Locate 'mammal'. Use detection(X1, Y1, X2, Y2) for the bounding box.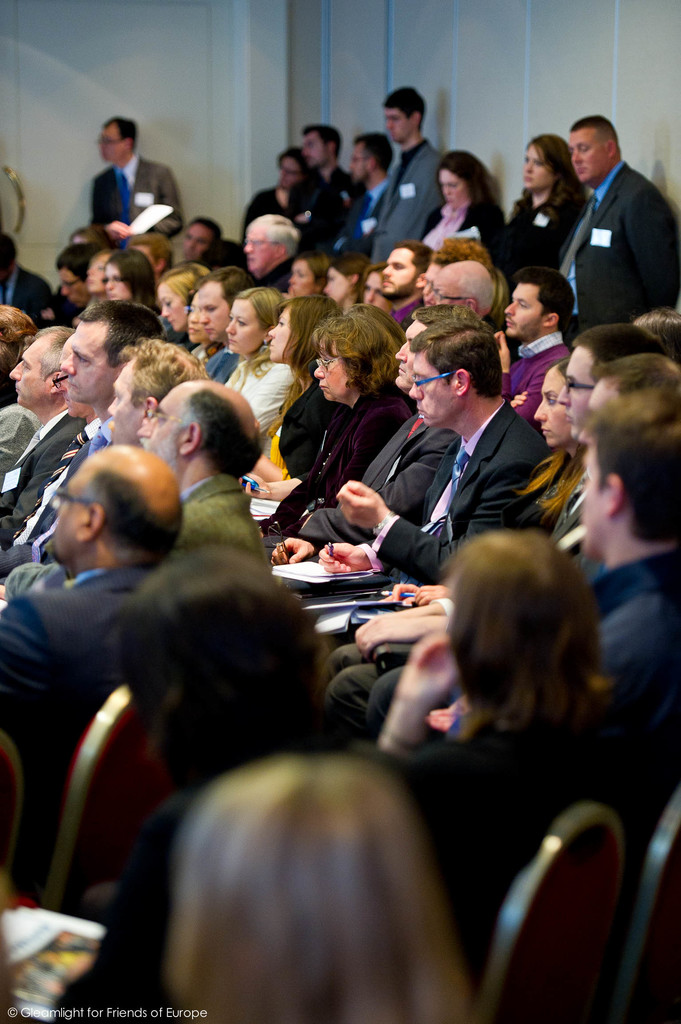
detection(360, 351, 680, 757).
